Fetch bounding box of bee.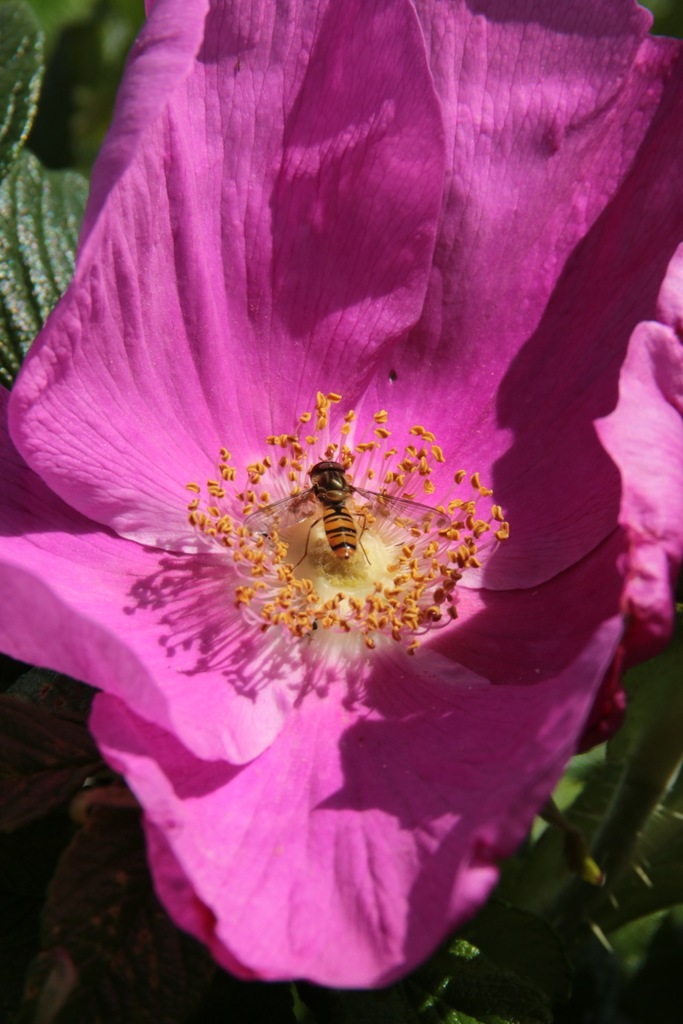
Bbox: bbox=[242, 461, 455, 572].
